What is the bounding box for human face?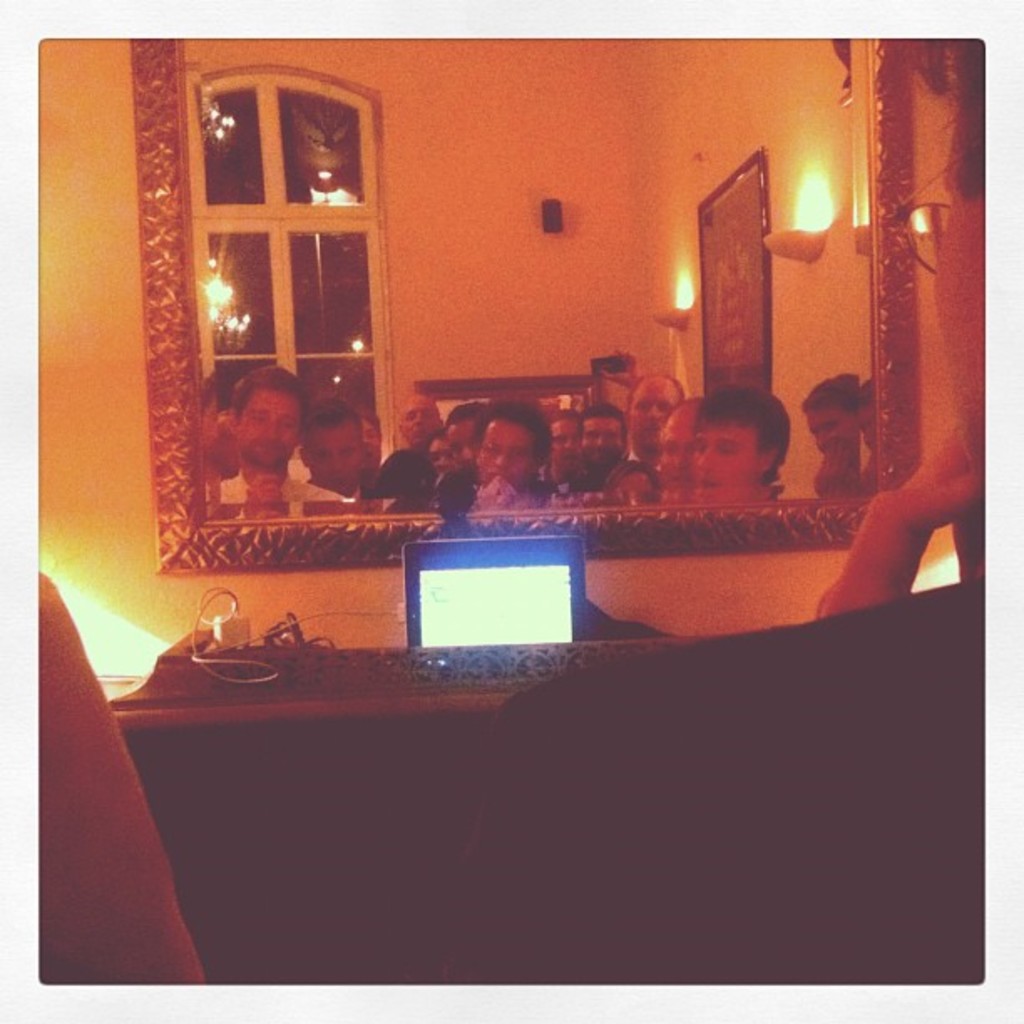
(x1=656, y1=412, x2=686, y2=490).
